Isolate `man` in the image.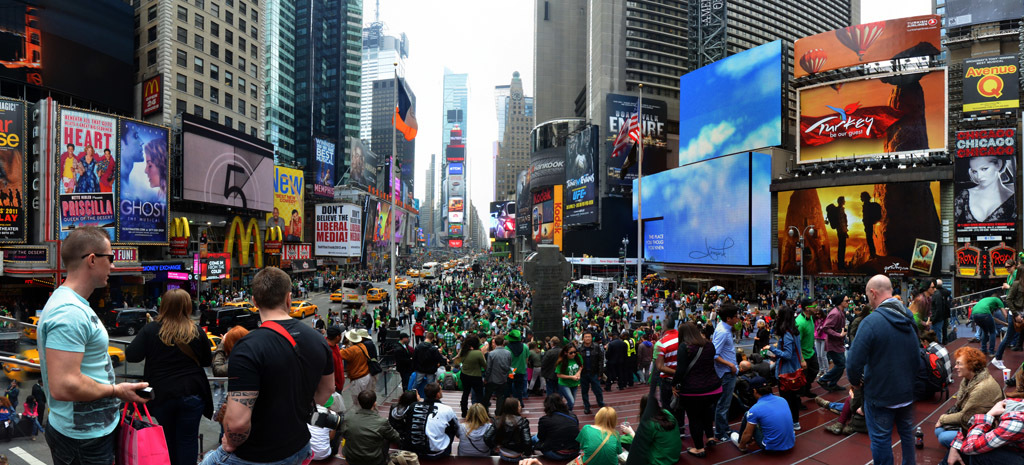
Isolated region: 393 330 413 386.
